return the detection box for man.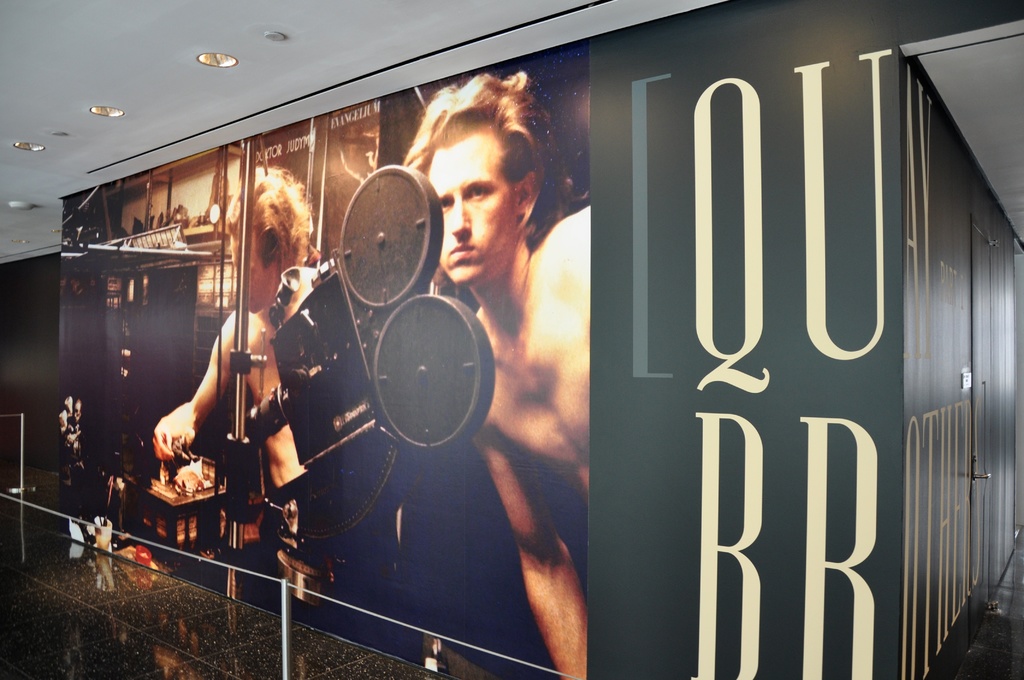
rect(418, 71, 609, 677).
